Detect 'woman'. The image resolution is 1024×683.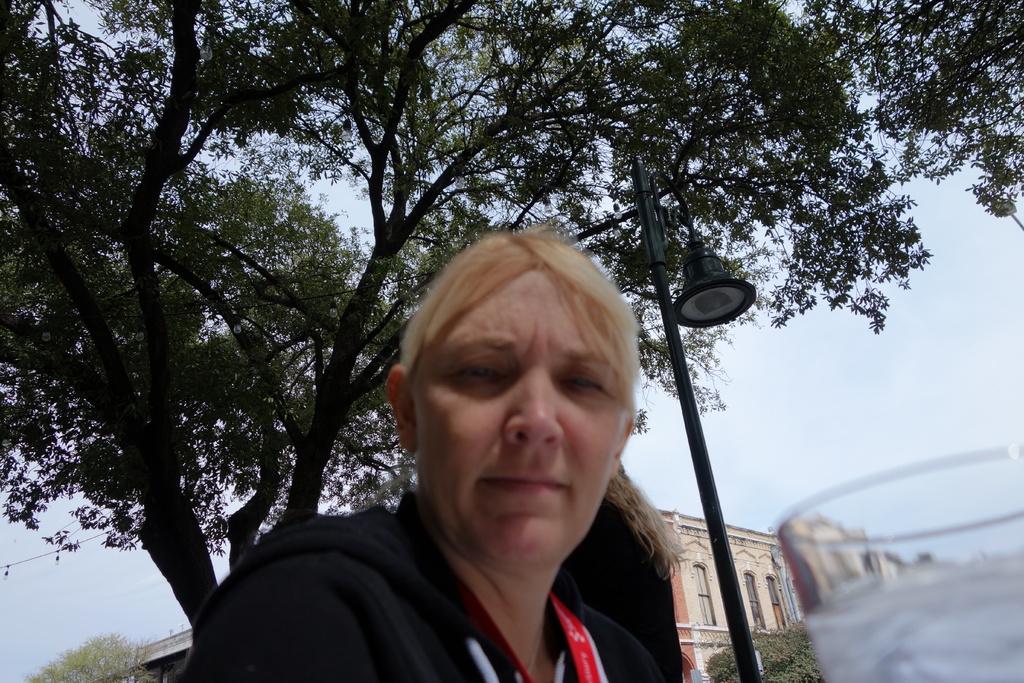
detection(285, 231, 681, 682).
